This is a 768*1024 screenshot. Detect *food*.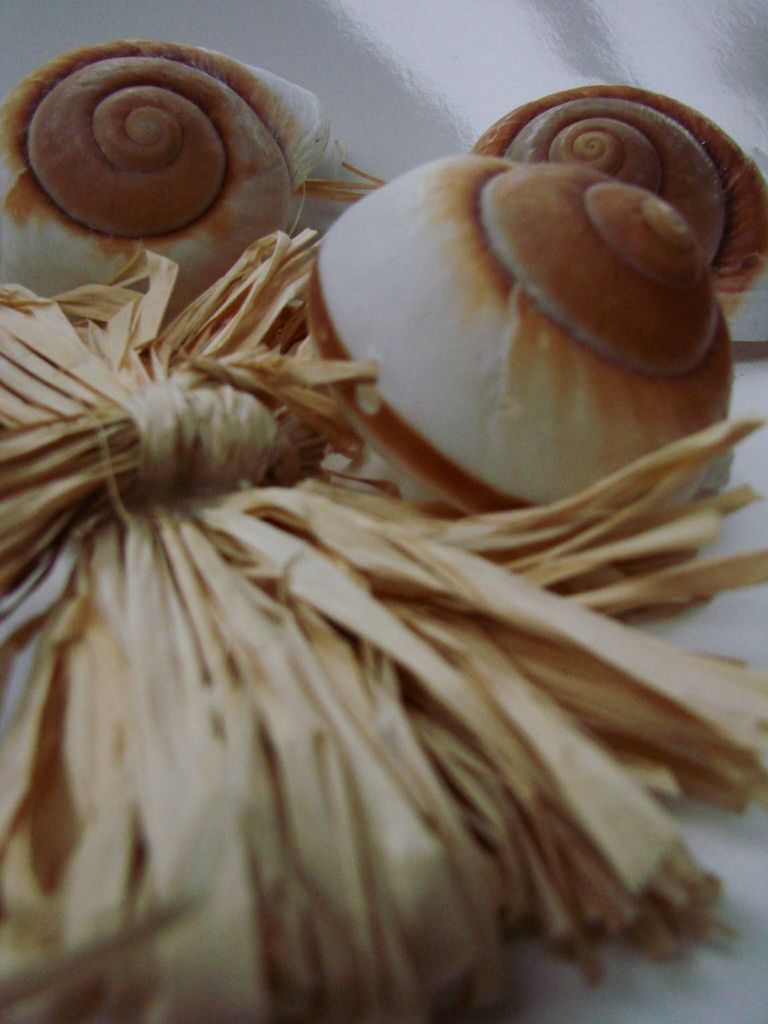
0, 85, 767, 913.
